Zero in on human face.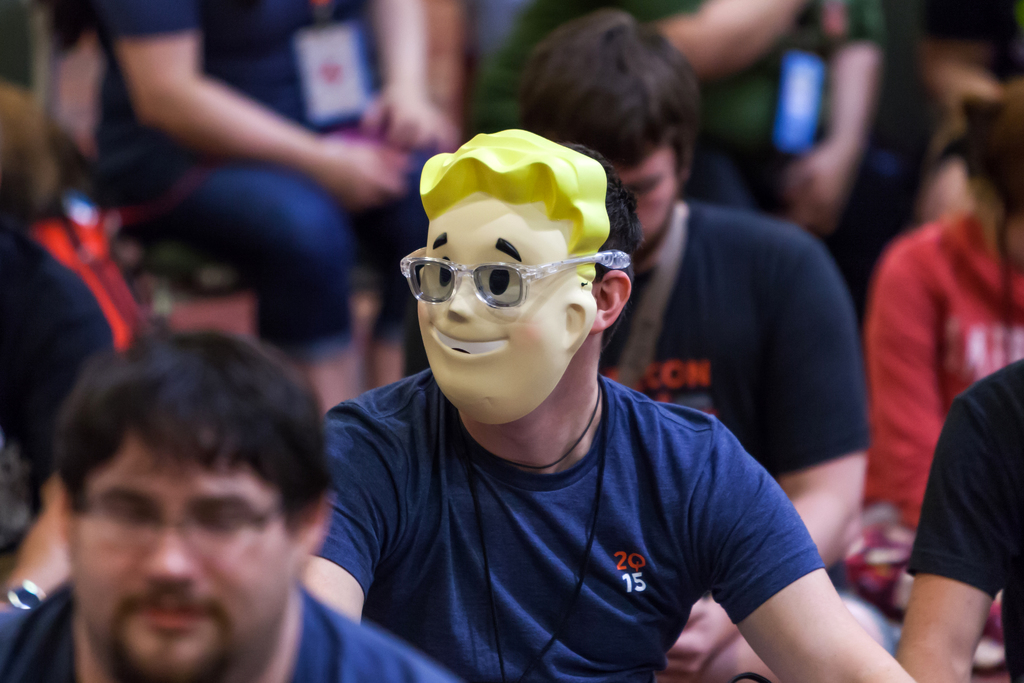
Zeroed in: <box>623,146,677,261</box>.
